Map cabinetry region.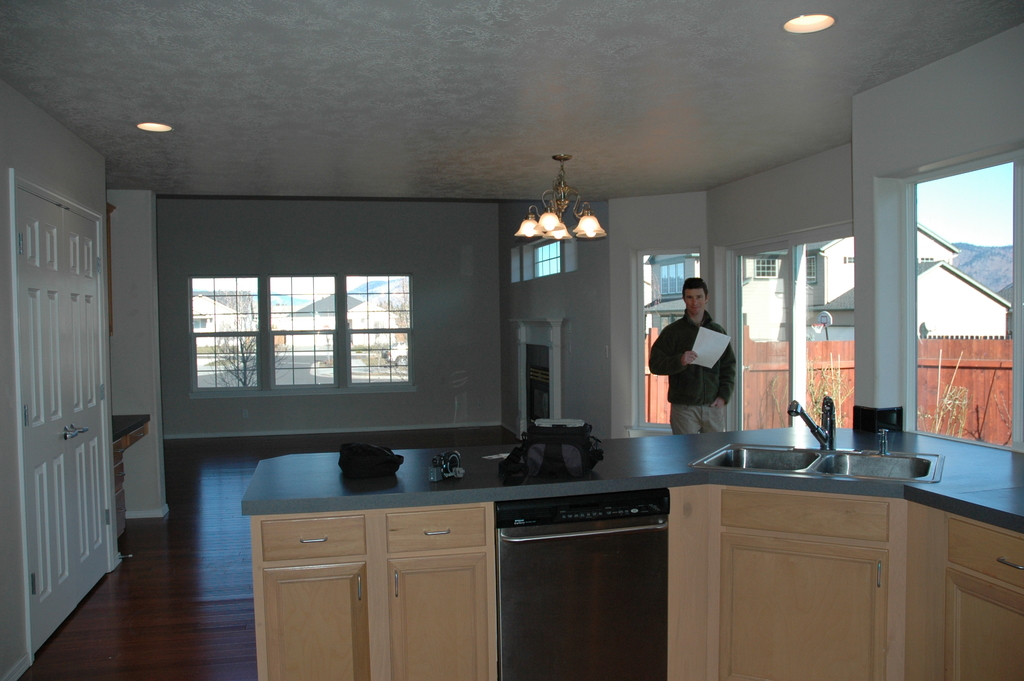
Mapped to pyautogui.locateOnScreen(900, 501, 1018, 674).
